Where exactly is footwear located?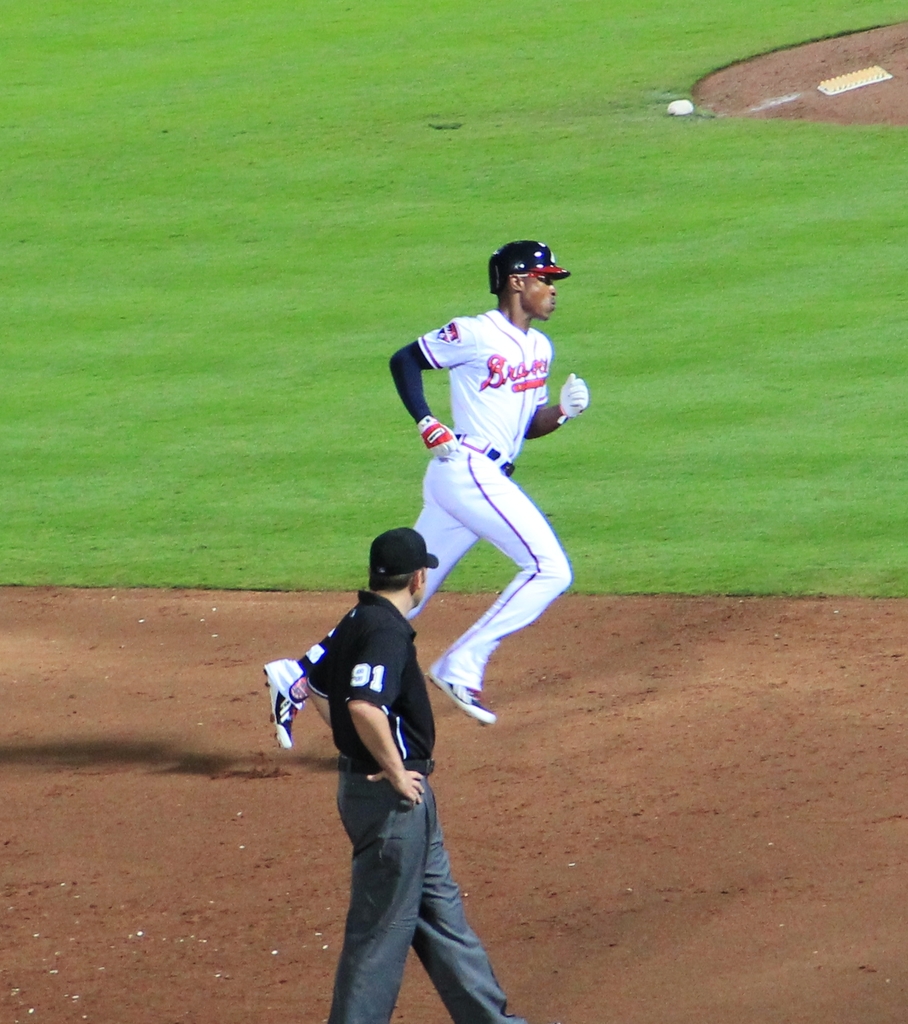
Its bounding box is [424, 663, 491, 730].
